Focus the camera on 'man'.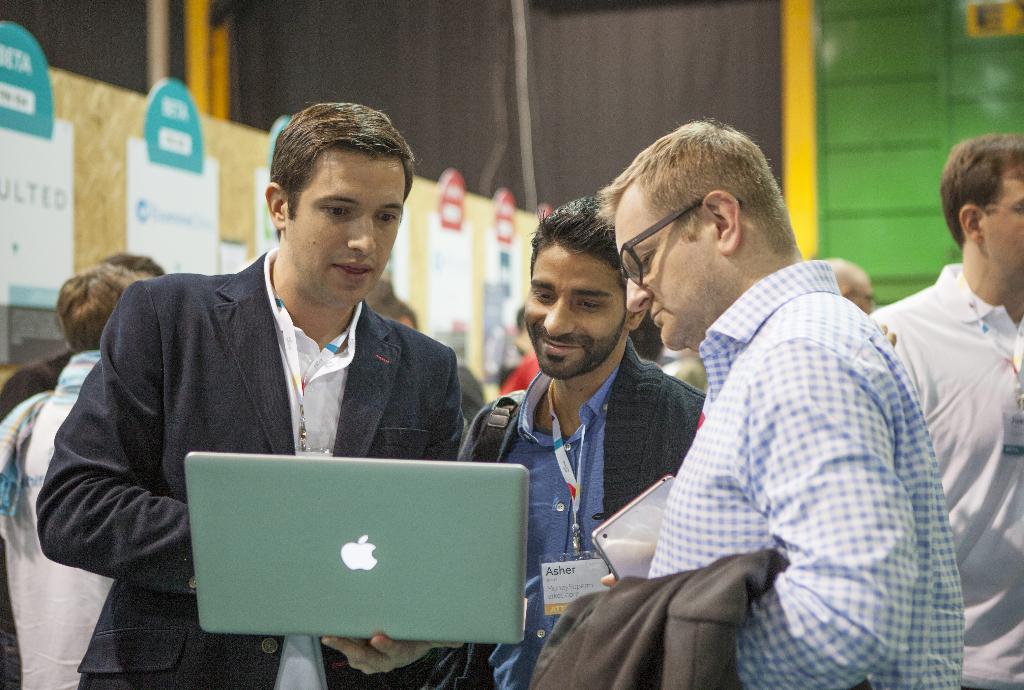
Focus region: [458, 190, 720, 689].
